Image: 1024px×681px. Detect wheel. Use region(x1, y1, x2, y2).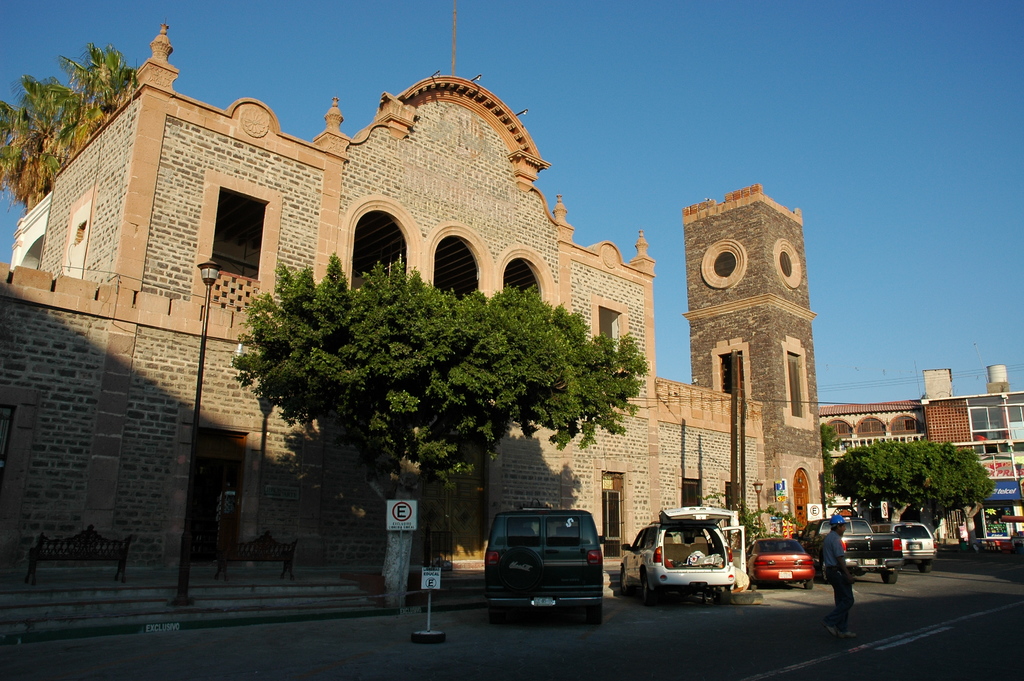
region(586, 609, 604, 624).
